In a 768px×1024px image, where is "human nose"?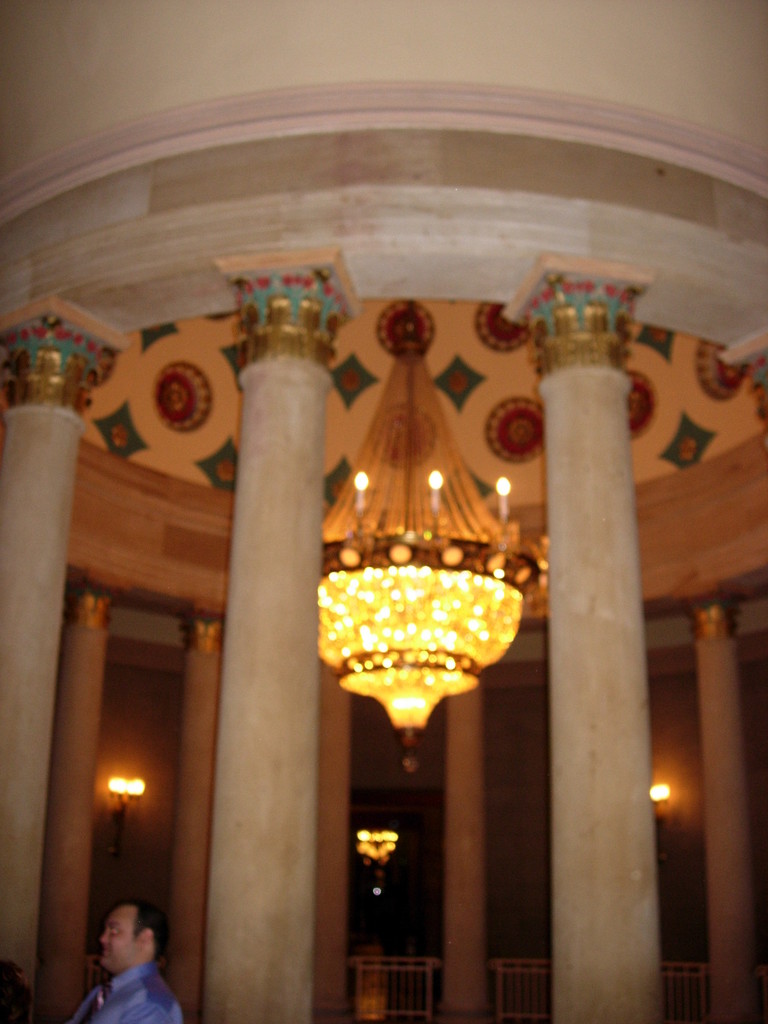
96/927/110/943.
